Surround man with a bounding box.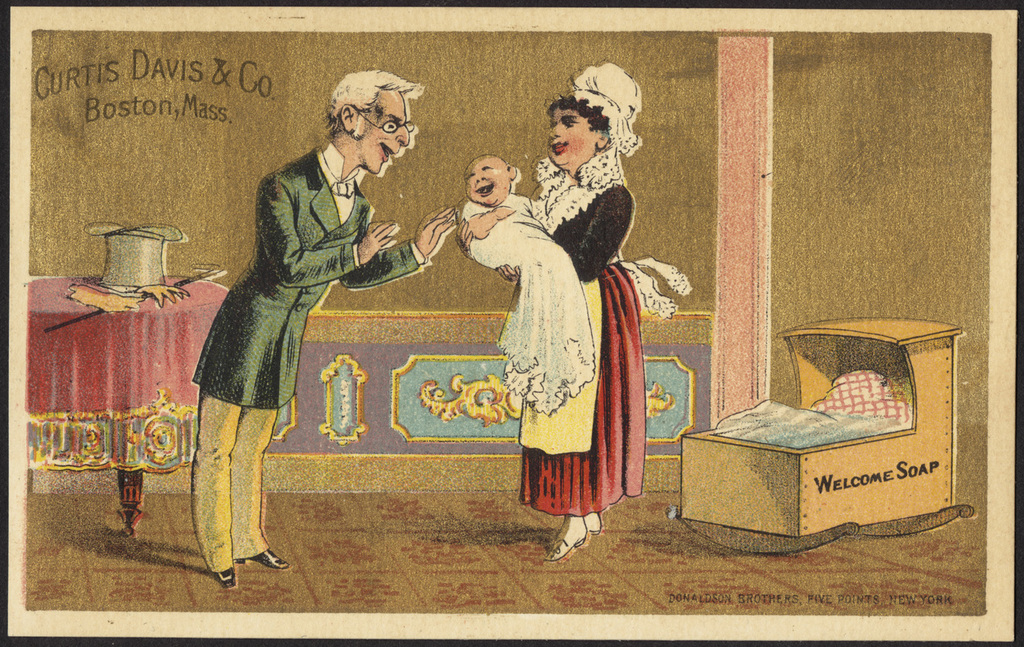
x1=186, y1=67, x2=462, y2=588.
